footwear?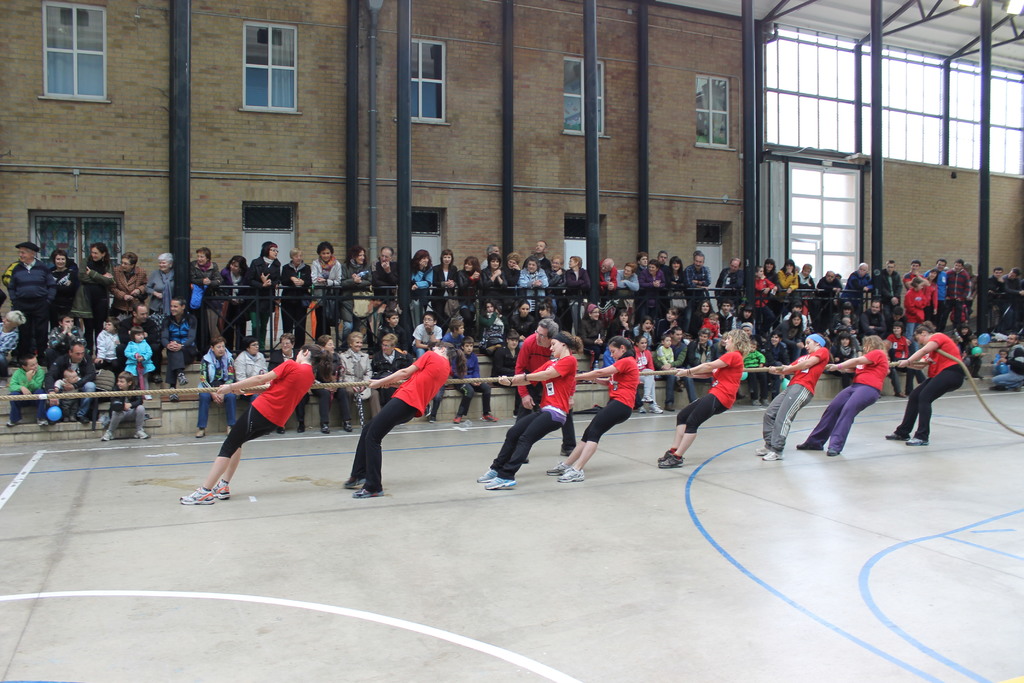
<region>99, 432, 118, 441</region>
